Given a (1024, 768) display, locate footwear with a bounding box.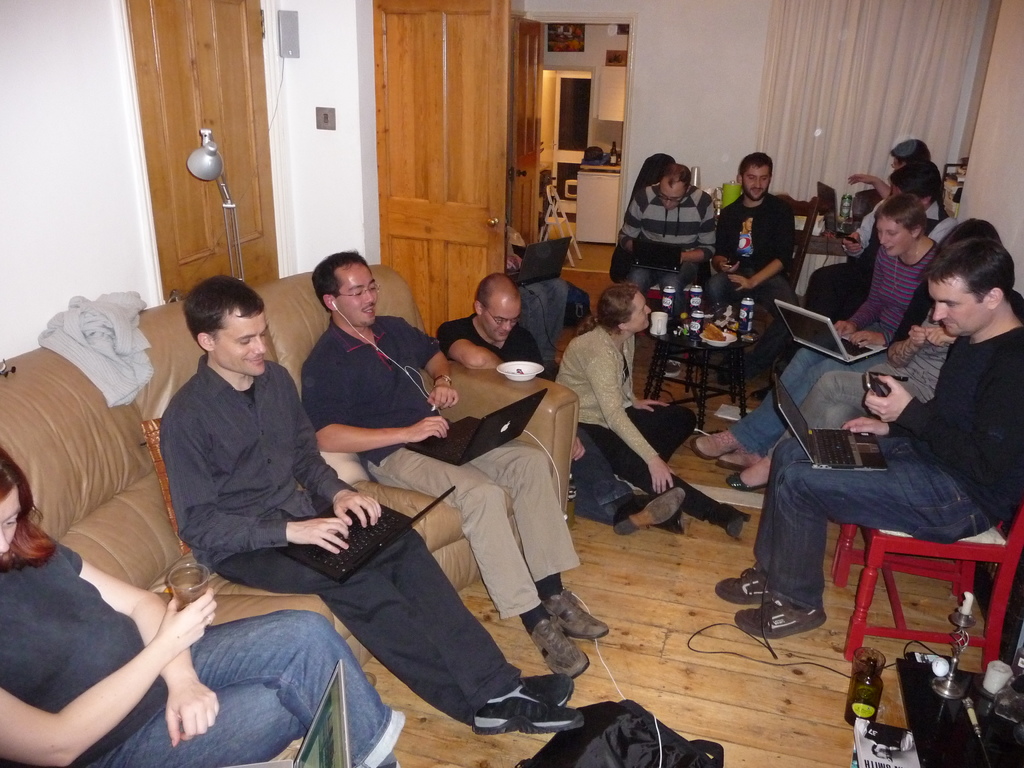
Located: detection(690, 422, 747, 460).
